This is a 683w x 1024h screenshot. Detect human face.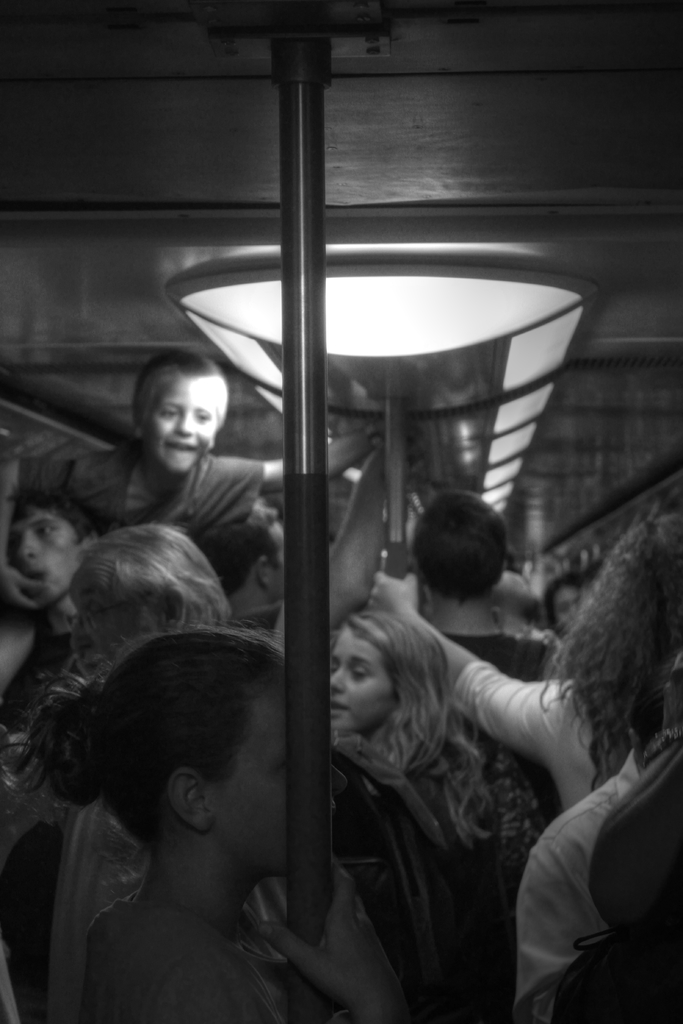
(left=327, top=619, right=404, bottom=743).
